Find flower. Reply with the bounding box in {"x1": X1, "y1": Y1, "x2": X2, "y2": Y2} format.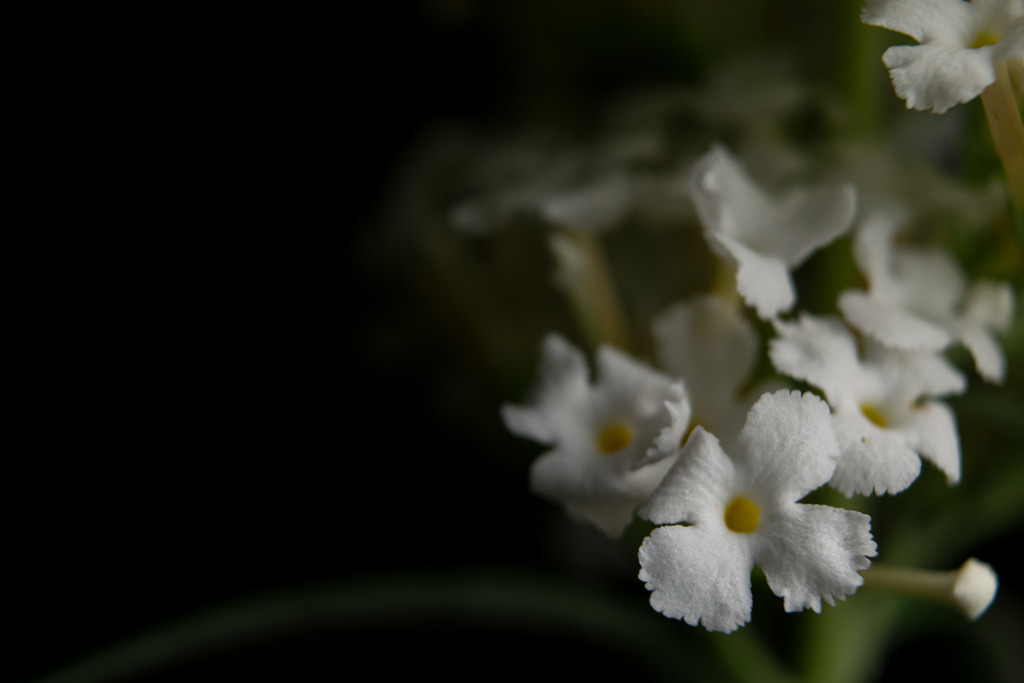
{"x1": 893, "y1": 550, "x2": 1007, "y2": 614}.
